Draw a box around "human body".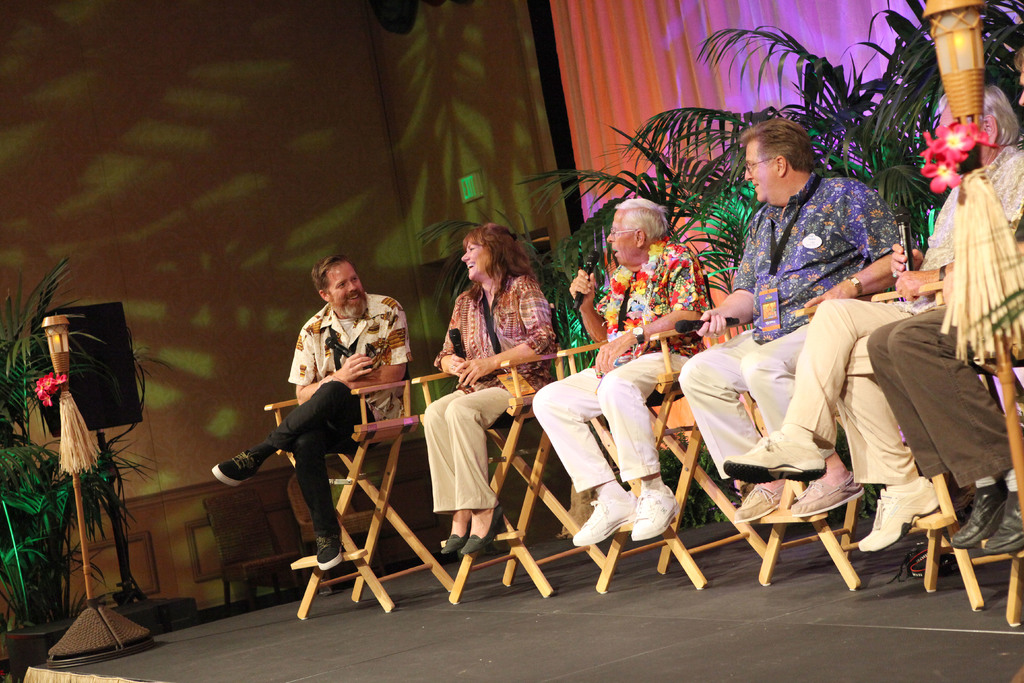
[left=239, top=238, right=413, bottom=602].
